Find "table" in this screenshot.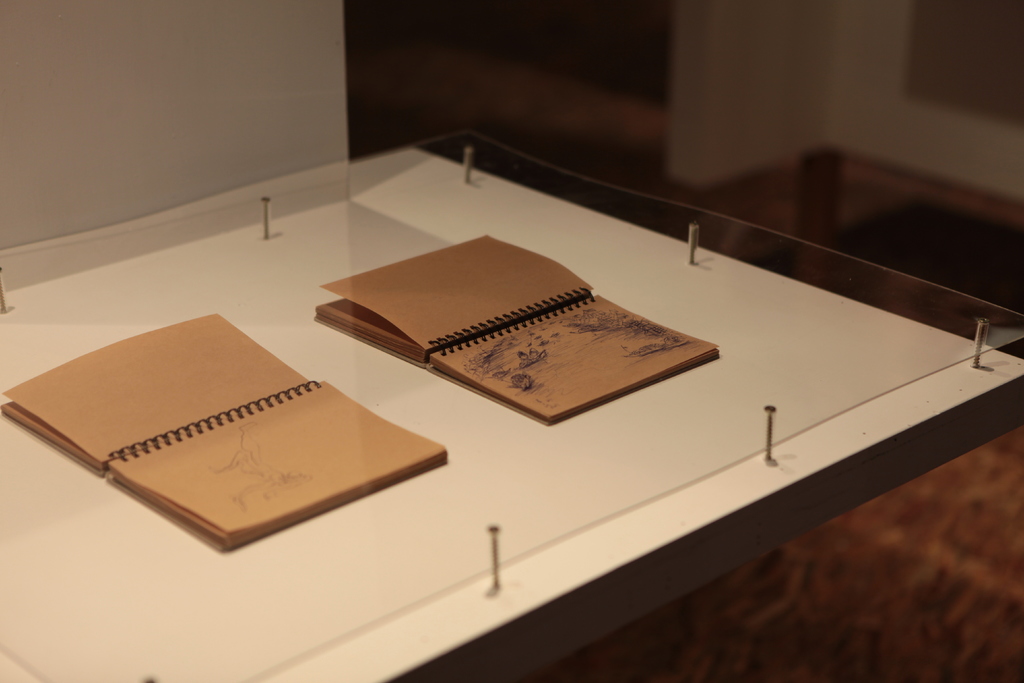
The bounding box for "table" is select_region(0, 104, 1023, 682).
